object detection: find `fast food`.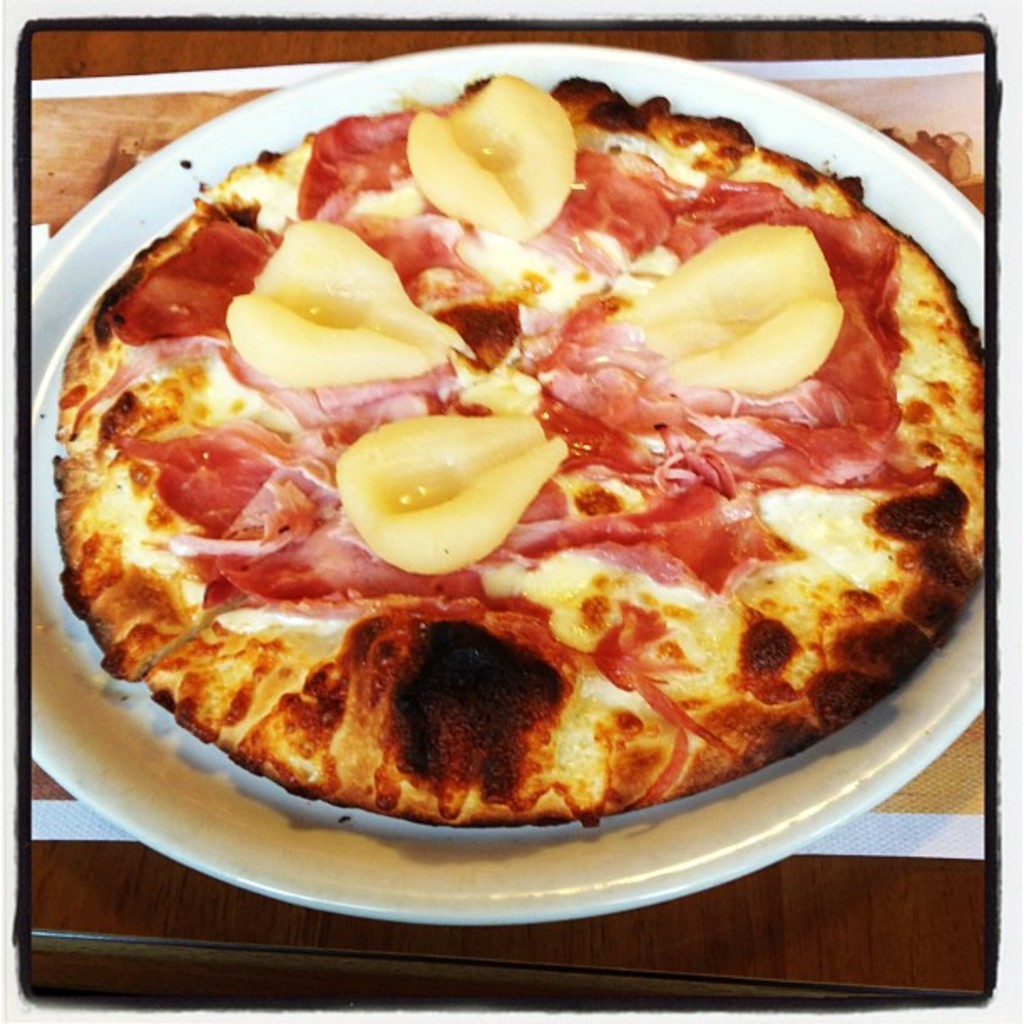
box(97, 75, 982, 781).
